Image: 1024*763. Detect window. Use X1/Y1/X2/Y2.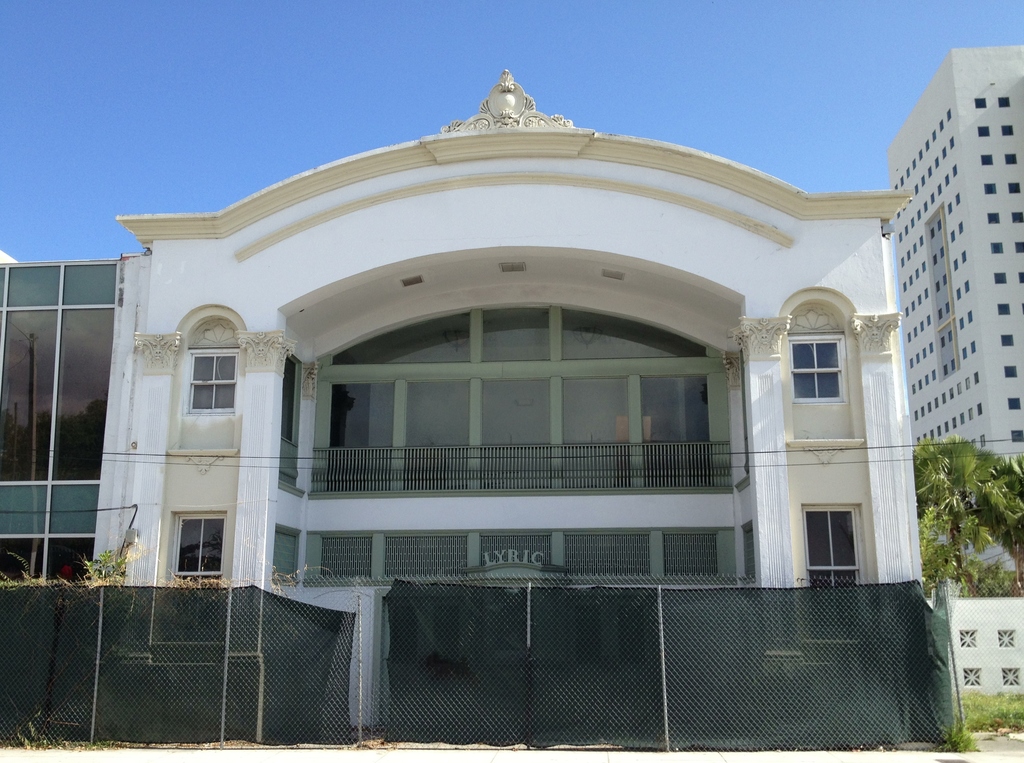
1009/396/1019/408.
